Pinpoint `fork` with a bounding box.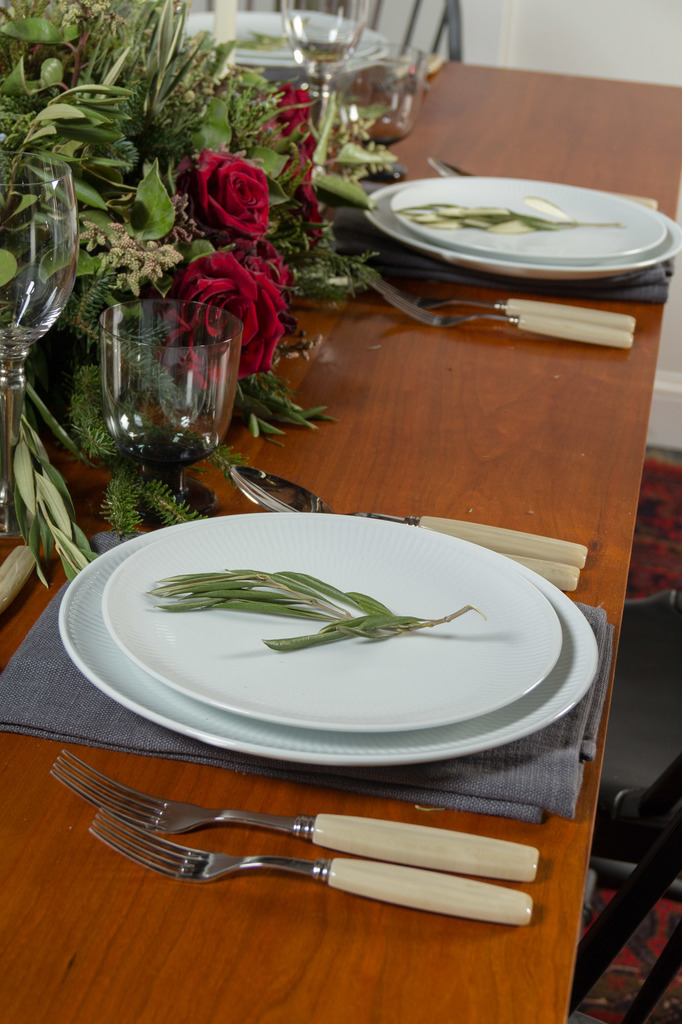
x1=53, y1=749, x2=539, y2=874.
